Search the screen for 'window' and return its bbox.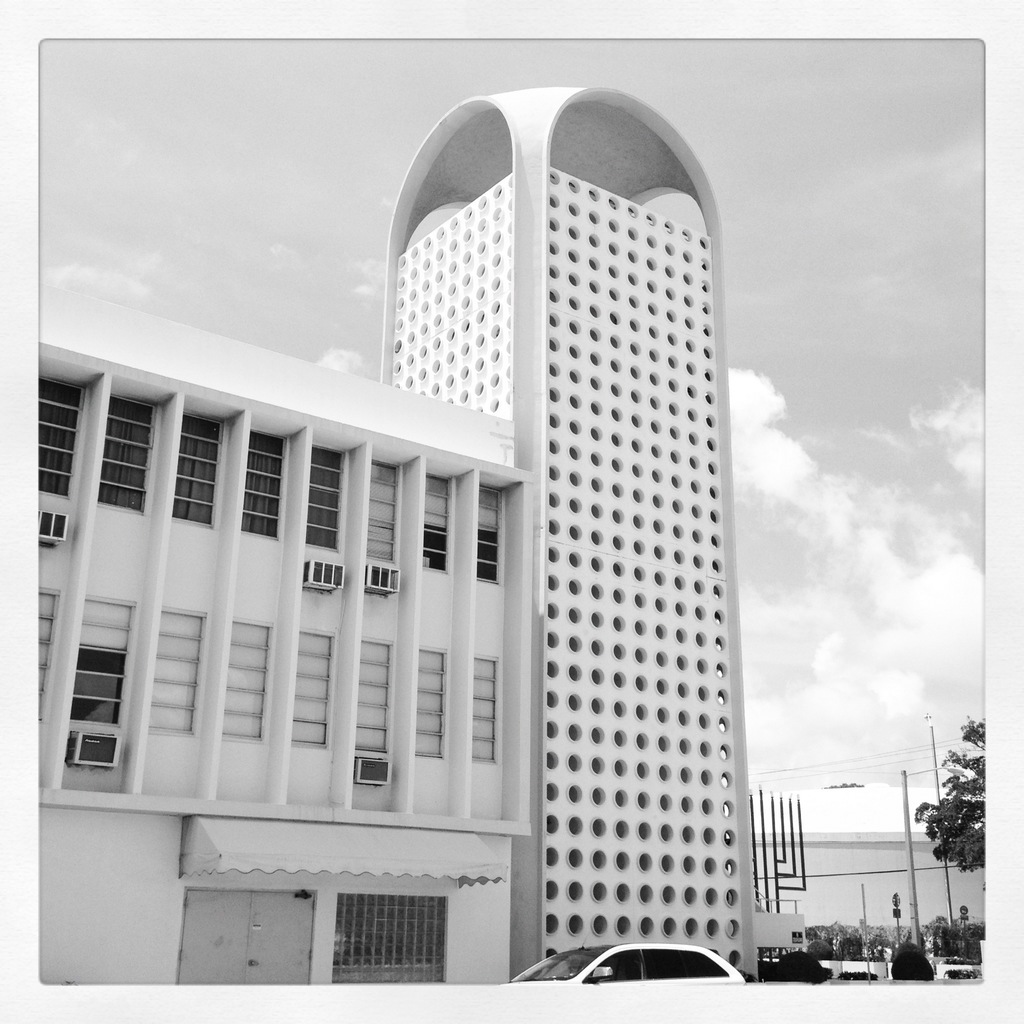
Found: Rect(480, 481, 506, 588).
